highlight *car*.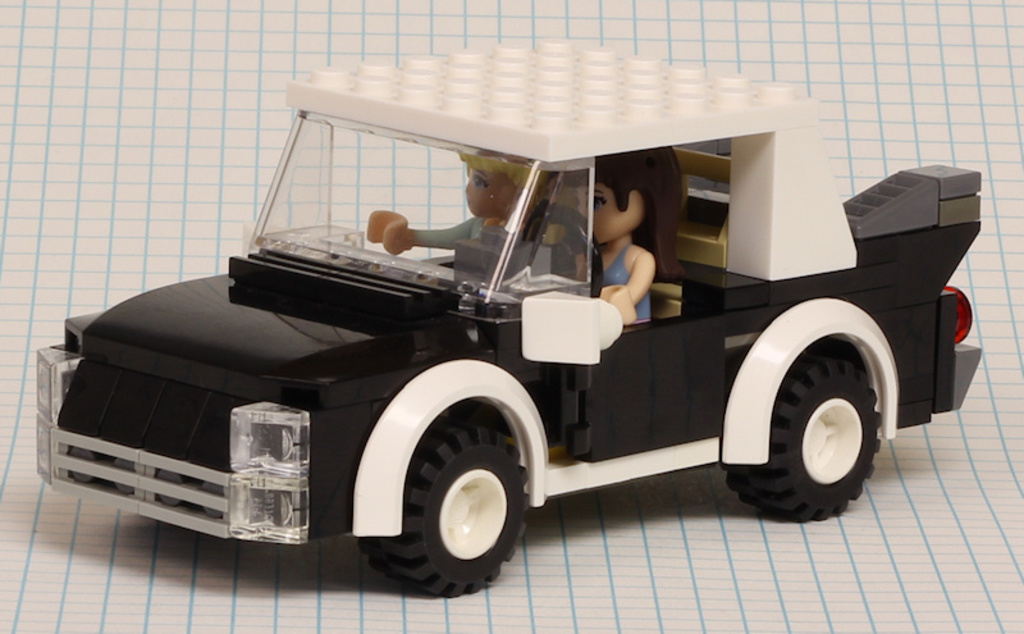
Highlighted region: left=27, top=29, right=986, bottom=599.
